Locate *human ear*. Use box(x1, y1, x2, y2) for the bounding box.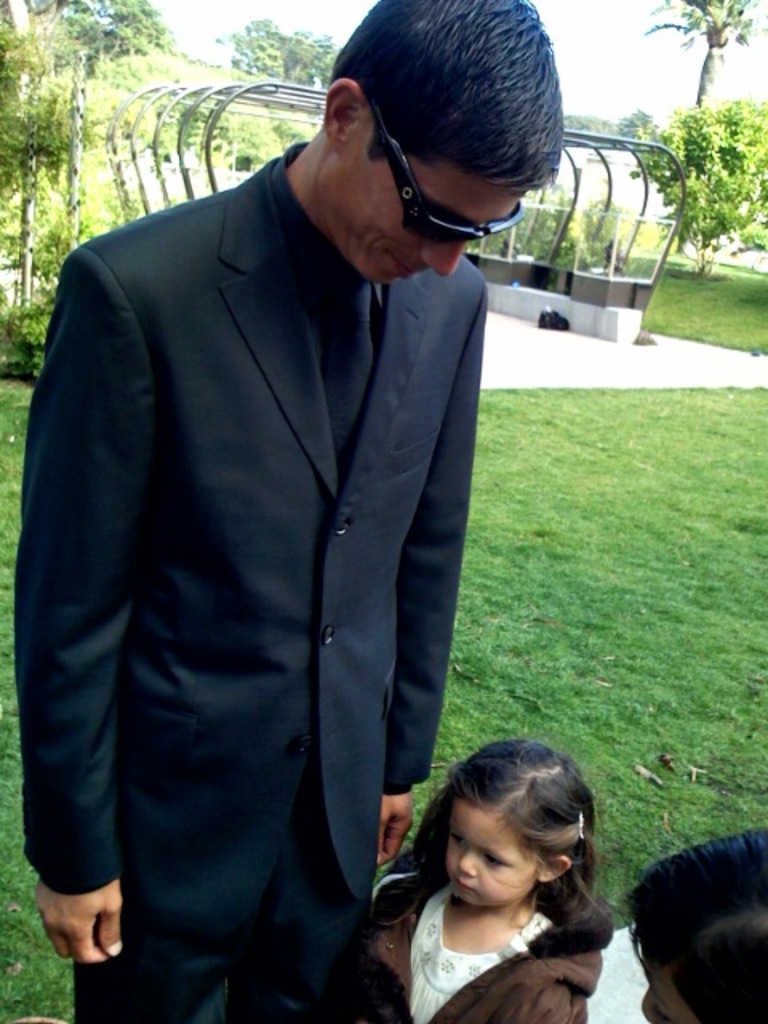
box(328, 82, 358, 146).
